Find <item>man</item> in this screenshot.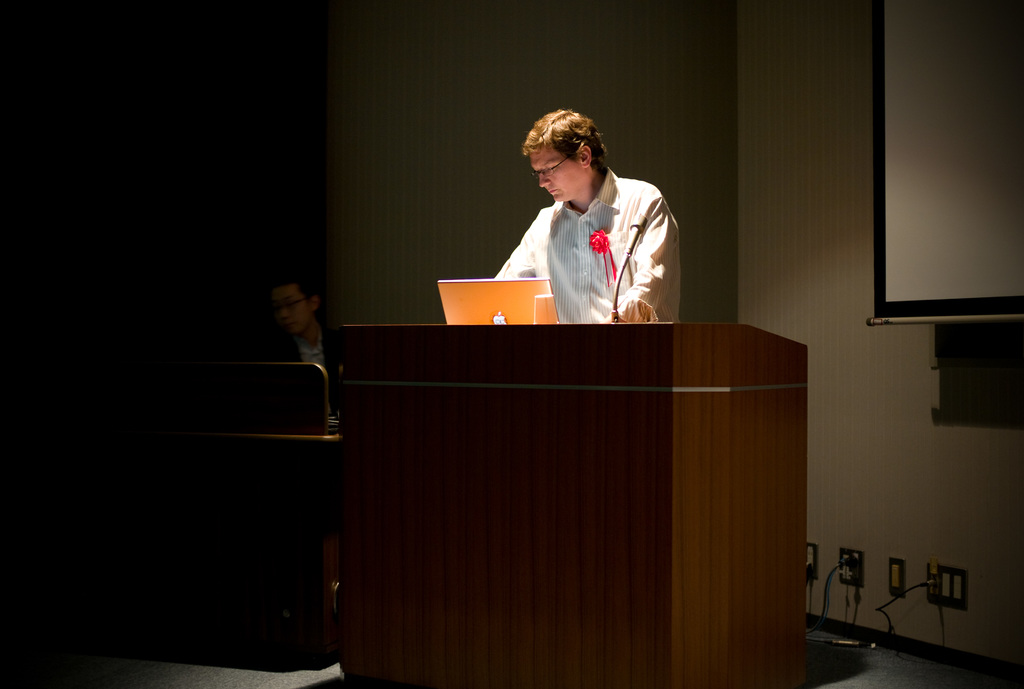
The bounding box for <item>man</item> is bbox=[257, 268, 337, 426].
